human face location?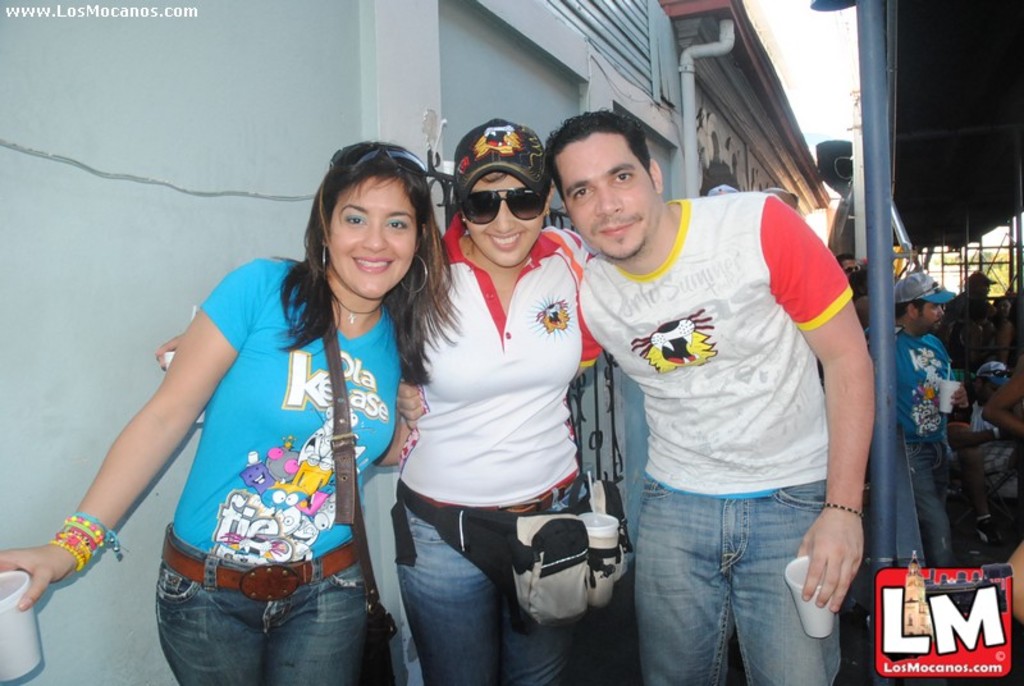
pyautogui.locateOnScreen(556, 134, 657, 257)
